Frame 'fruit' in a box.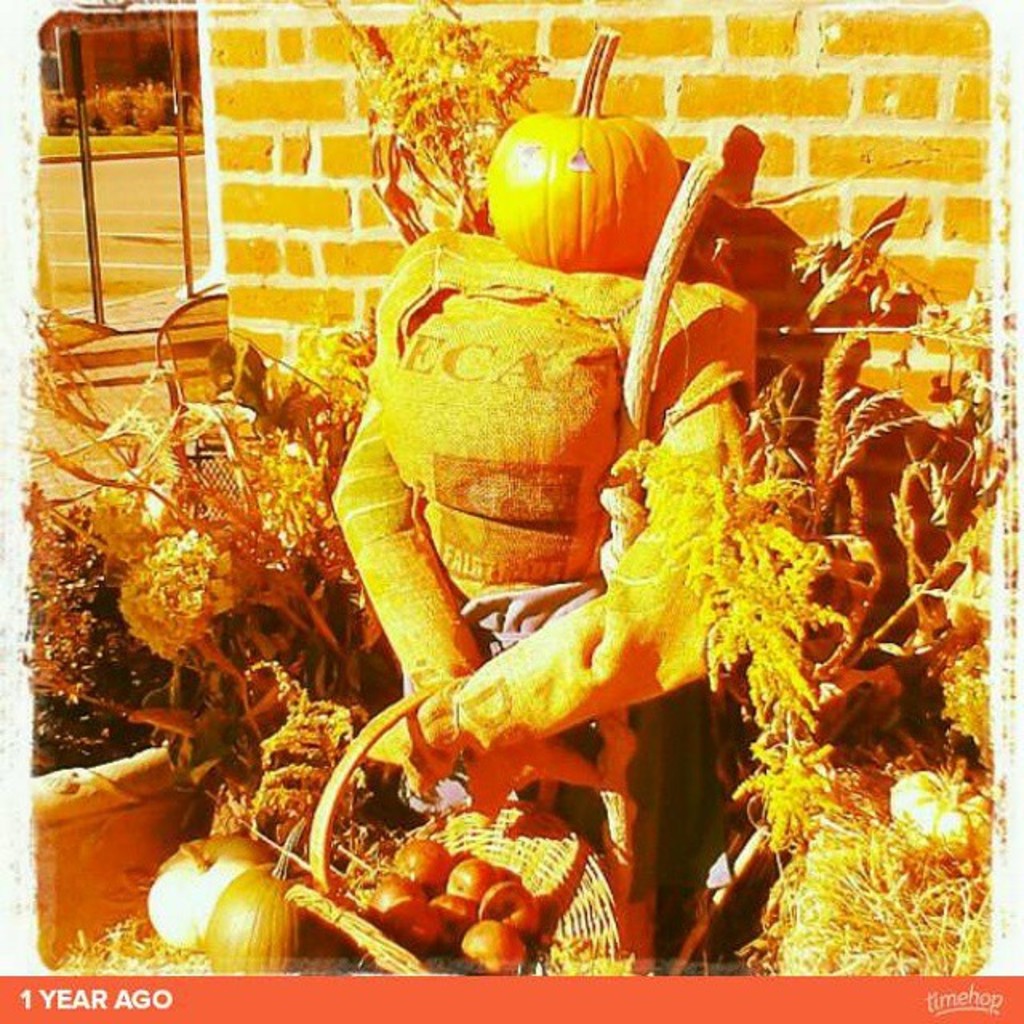
[147,854,301,965].
